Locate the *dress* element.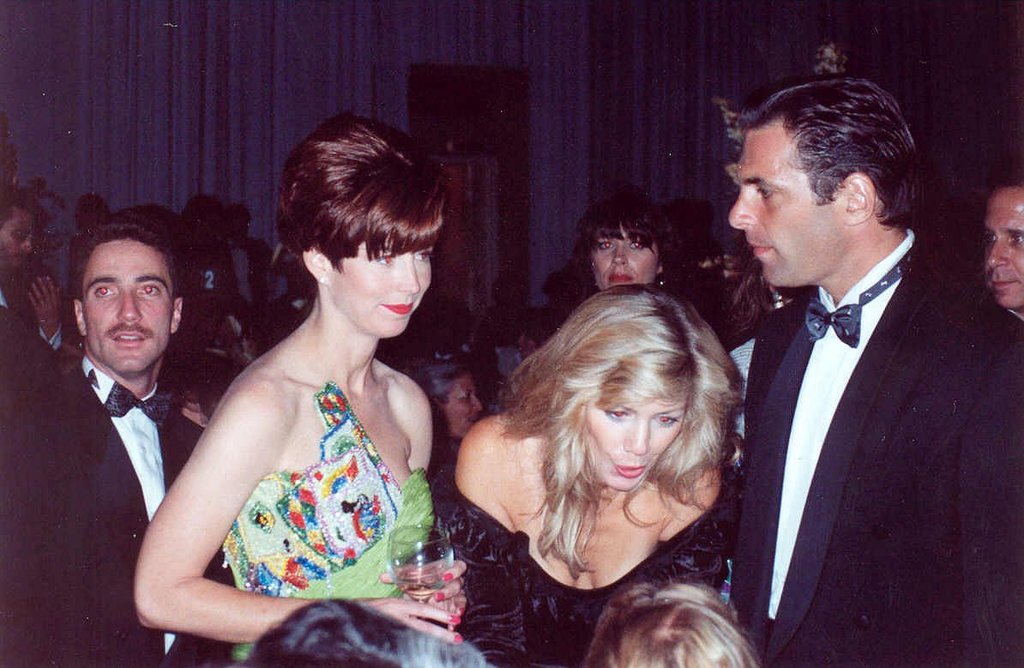
Element bbox: [x1=425, y1=485, x2=731, y2=667].
